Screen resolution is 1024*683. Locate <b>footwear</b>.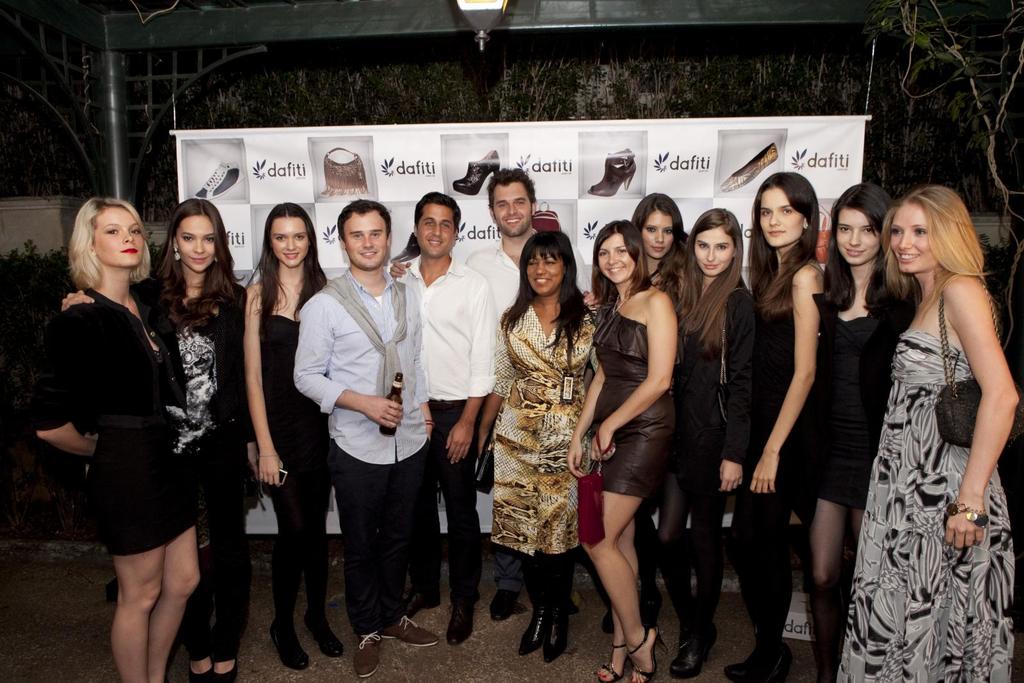
<box>597,645,630,682</box>.
